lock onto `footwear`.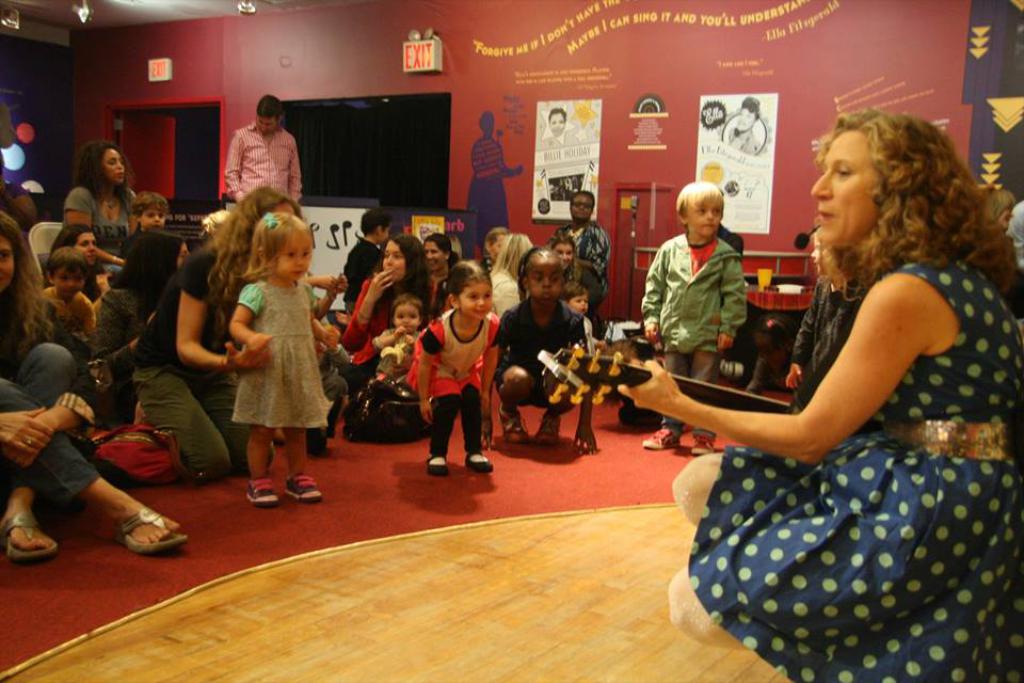
Locked: bbox=[537, 419, 561, 448].
